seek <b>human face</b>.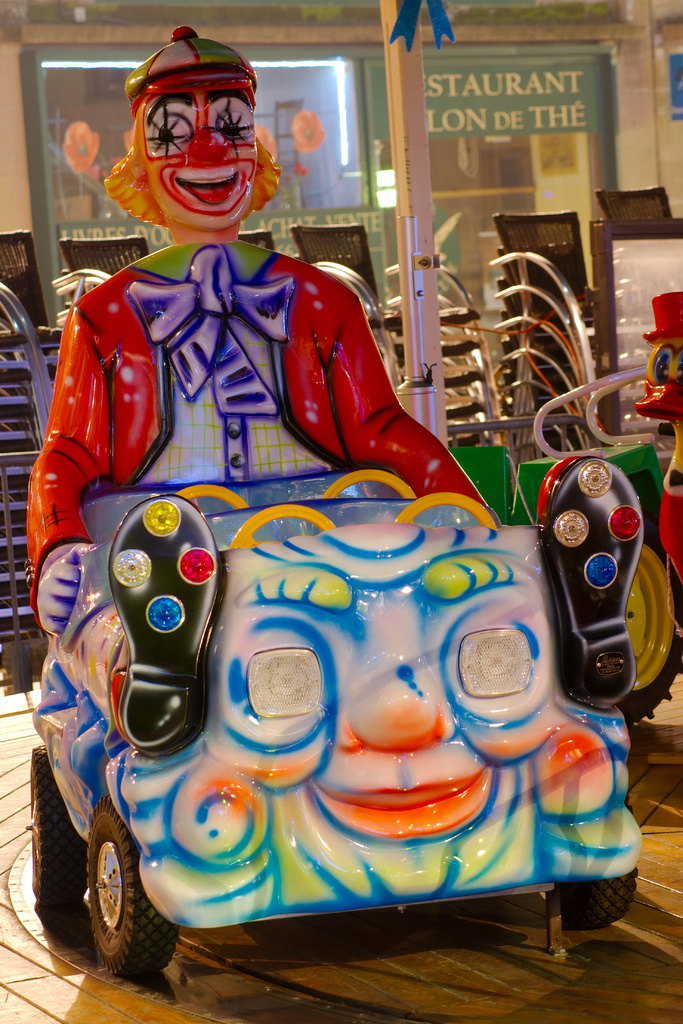
bbox=[140, 69, 259, 232].
